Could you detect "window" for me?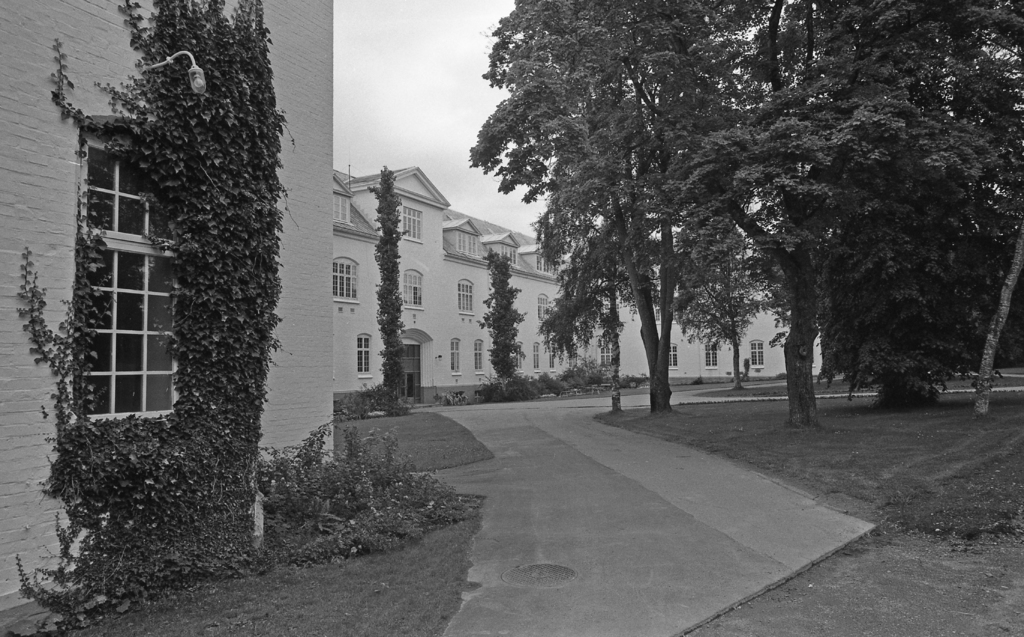
Detection result: pyautogui.locateOnScreen(665, 337, 676, 369).
